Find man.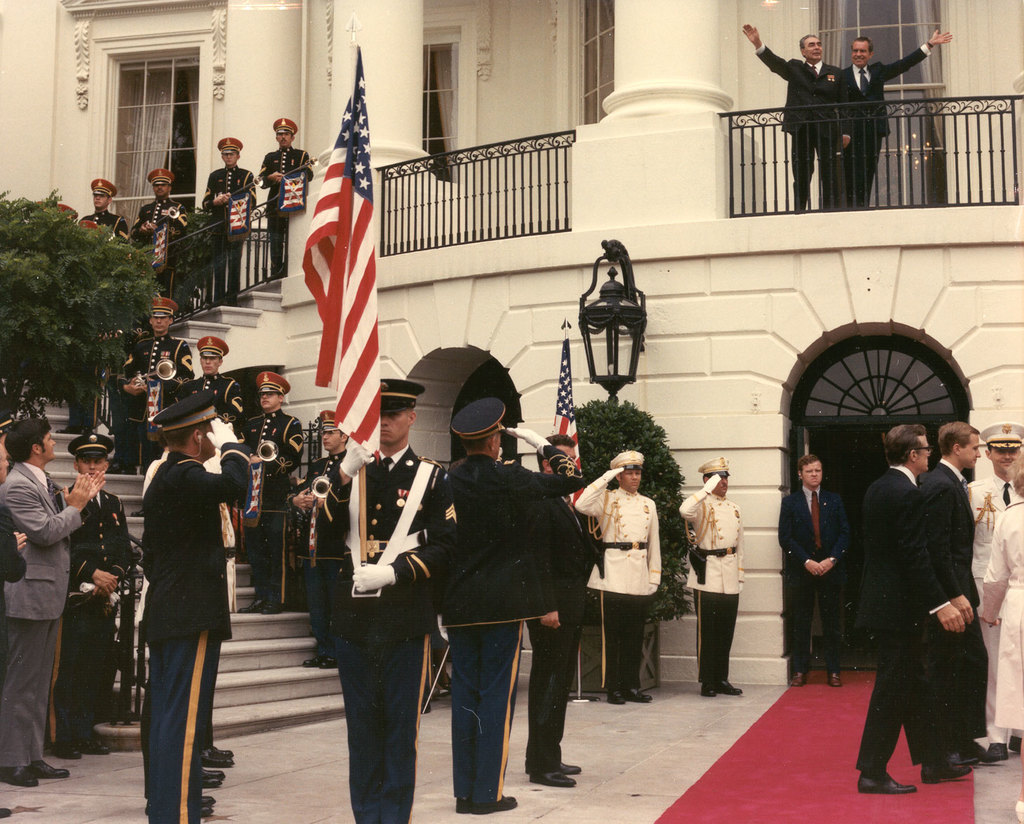
x1=200, y1=136, x2=254, y2=303.
